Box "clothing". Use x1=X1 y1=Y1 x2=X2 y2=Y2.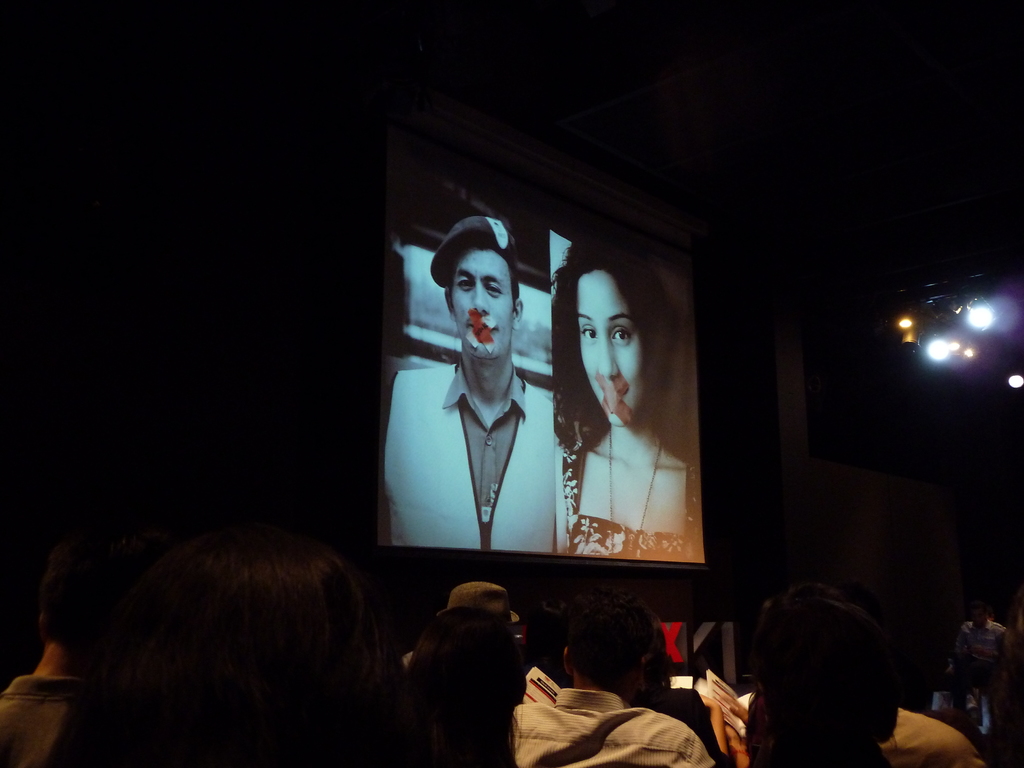
x1=559 y1=422 x2=709 y2=561.
